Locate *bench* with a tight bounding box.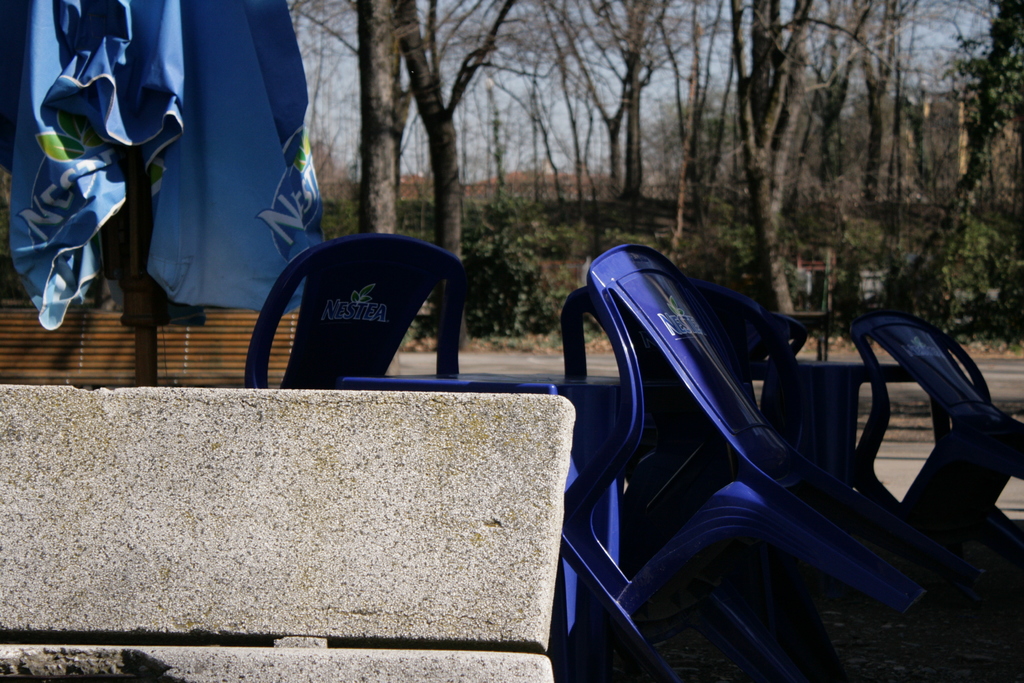
{"x1": 0, "y1": 381, "x2": 575, "y2": 682}.
